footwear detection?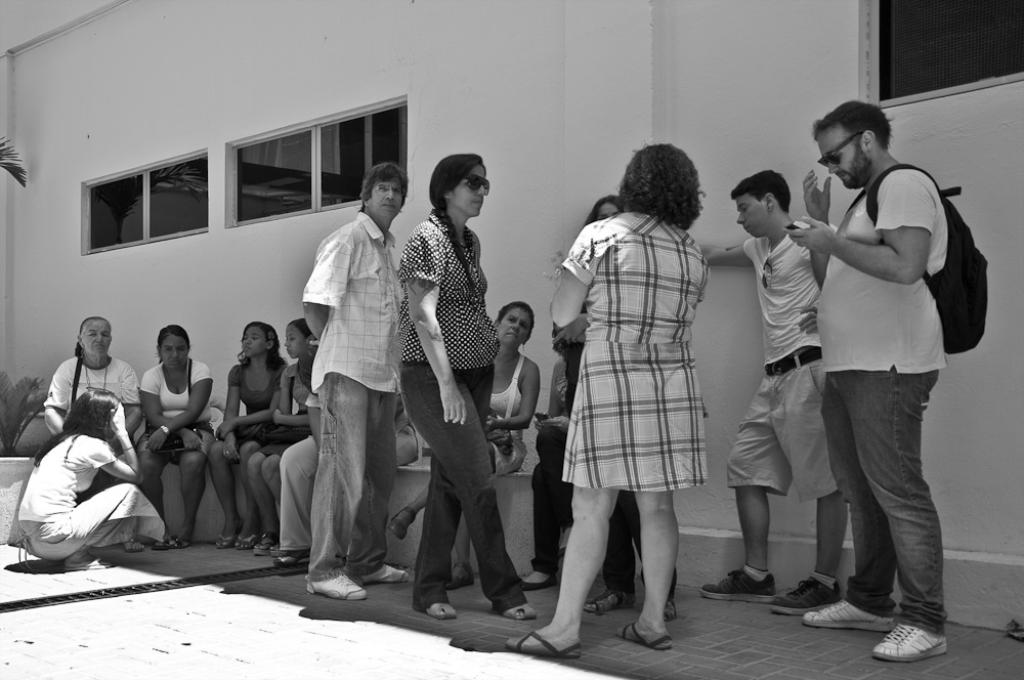
<box>445,560,477,590</box>
